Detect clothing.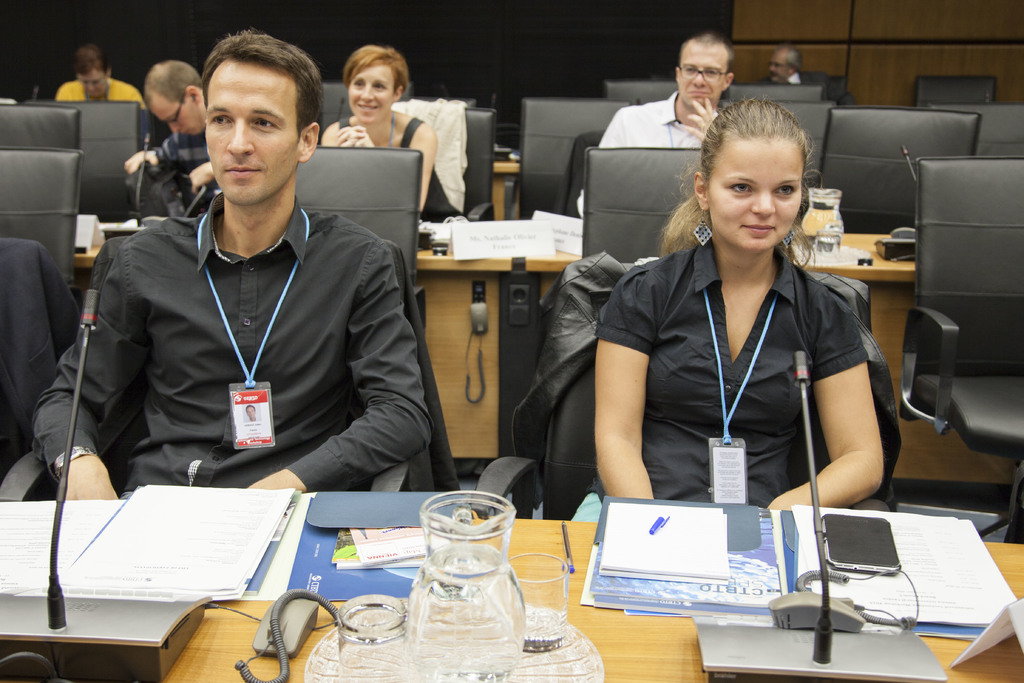
Detected at 509/251/907/491.
